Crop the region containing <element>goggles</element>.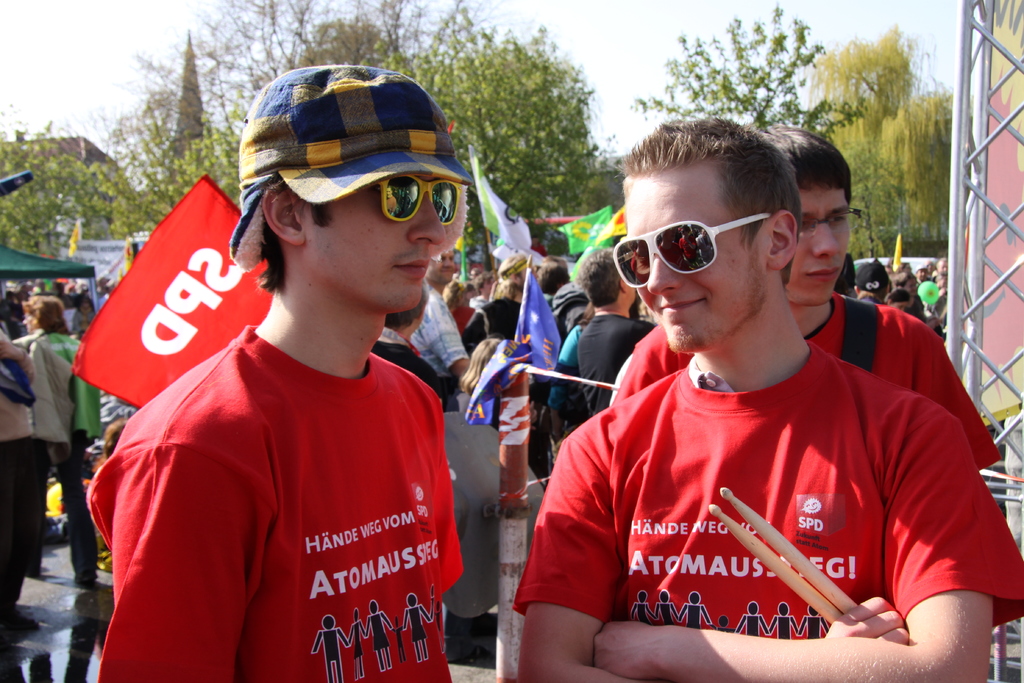
Crop region: {"left": 619, "top": 197, "right": 816, "bottom": 282}.
